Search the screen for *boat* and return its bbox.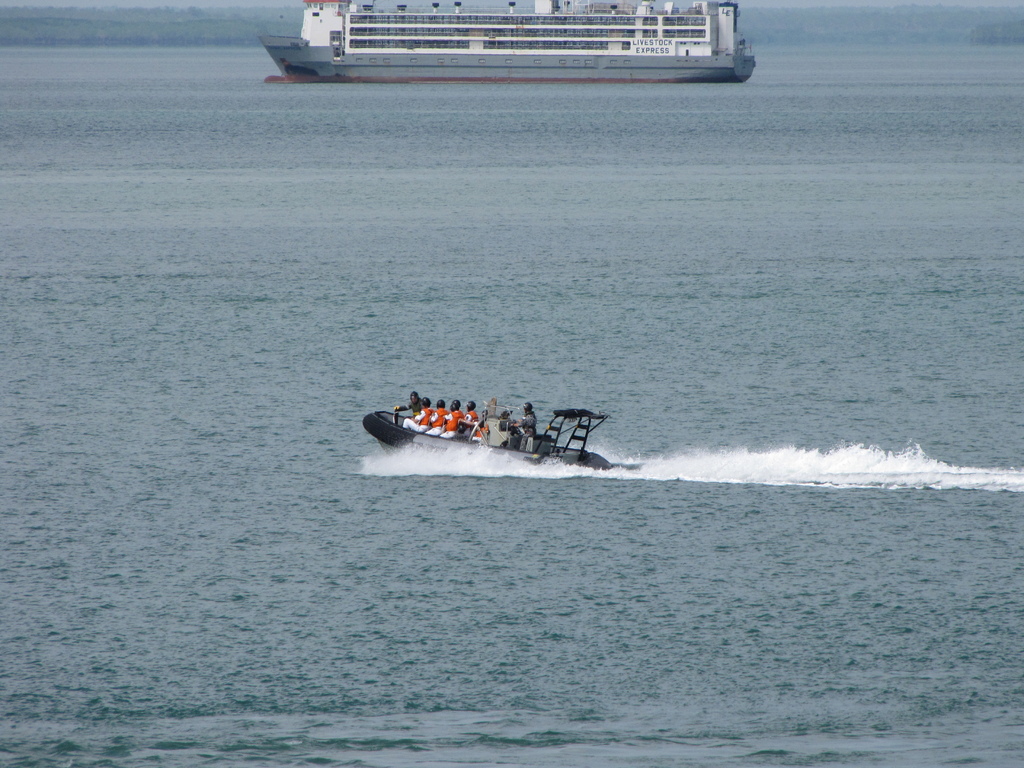
Found: x1=358 y1=403 x2=609 y2=469.
